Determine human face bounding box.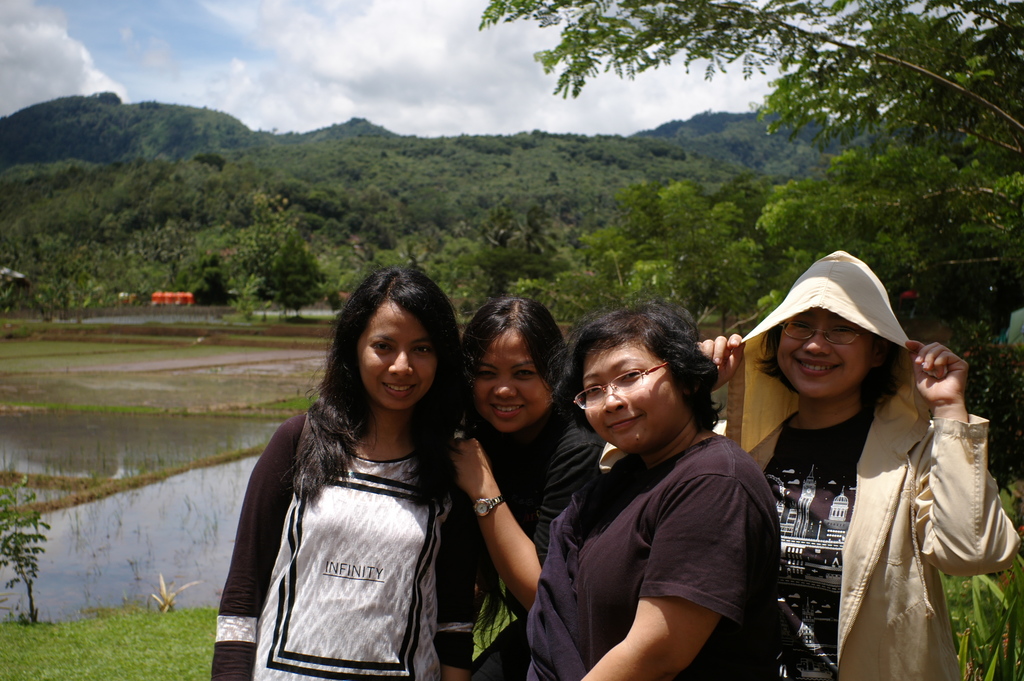
Determined: bbox(473, 342, 545, 427).
